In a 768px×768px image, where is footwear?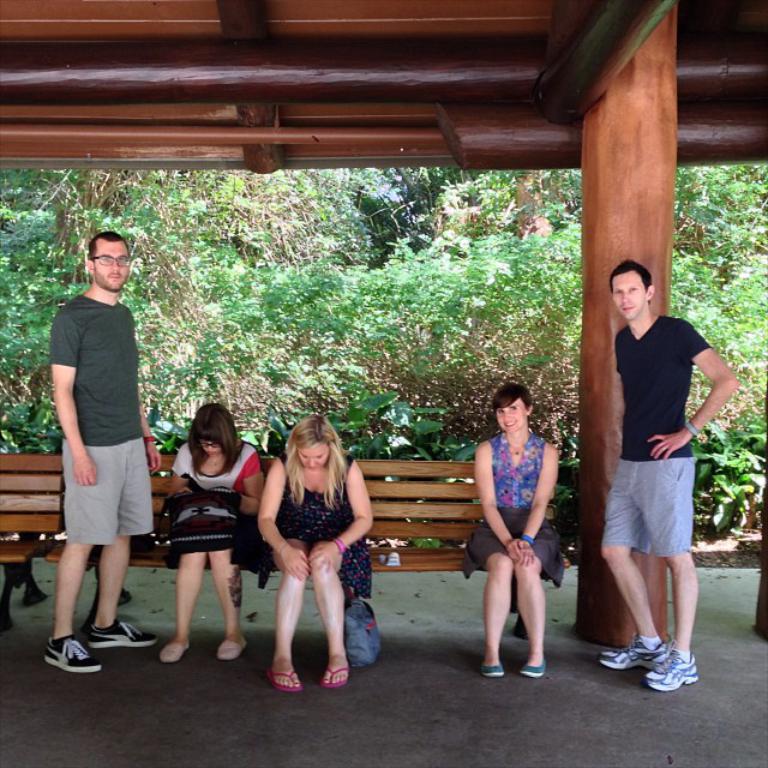
42 634 102 672.
